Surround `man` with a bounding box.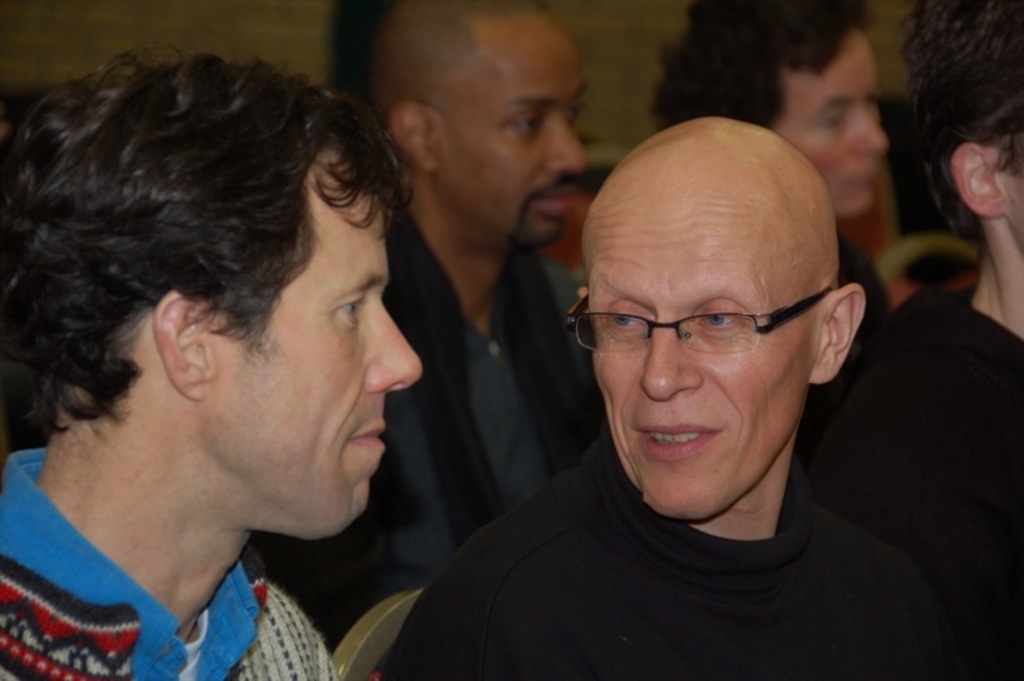
[252, 0, 584, 654].
